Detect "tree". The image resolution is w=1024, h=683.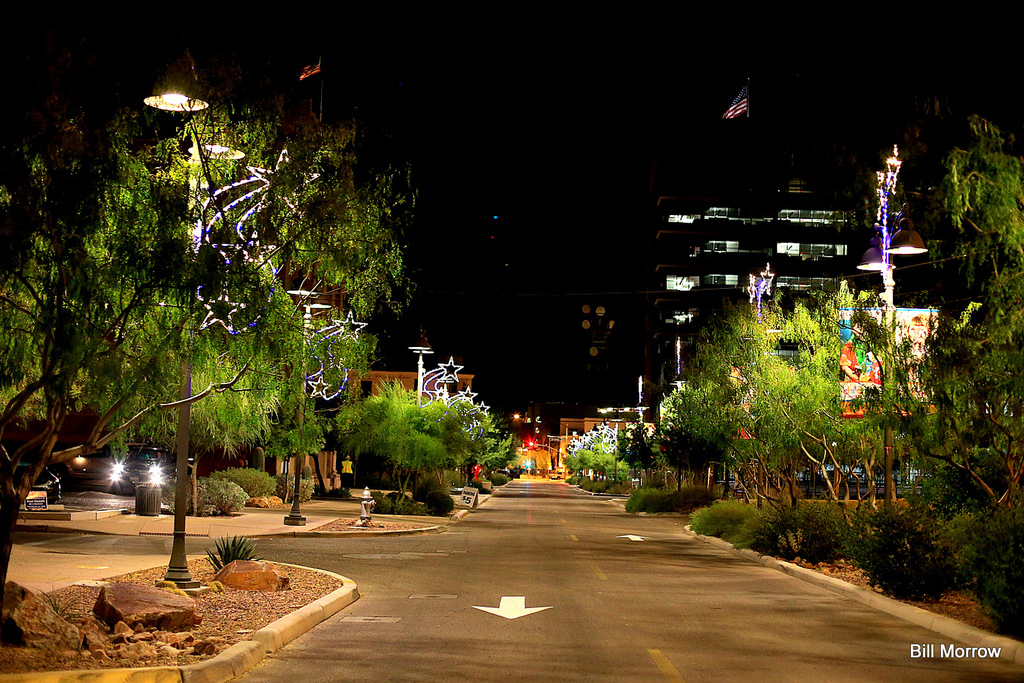
box=[657, 388, 714, 493].
